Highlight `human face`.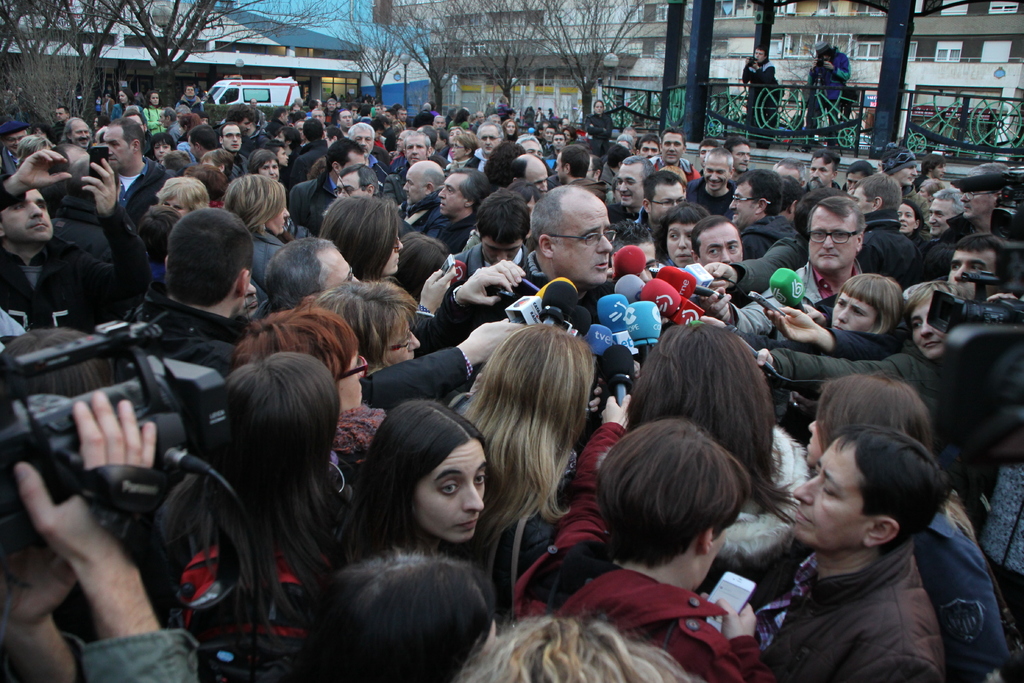
Highlighted region: <region>104, 129, 133, 172</region>.
